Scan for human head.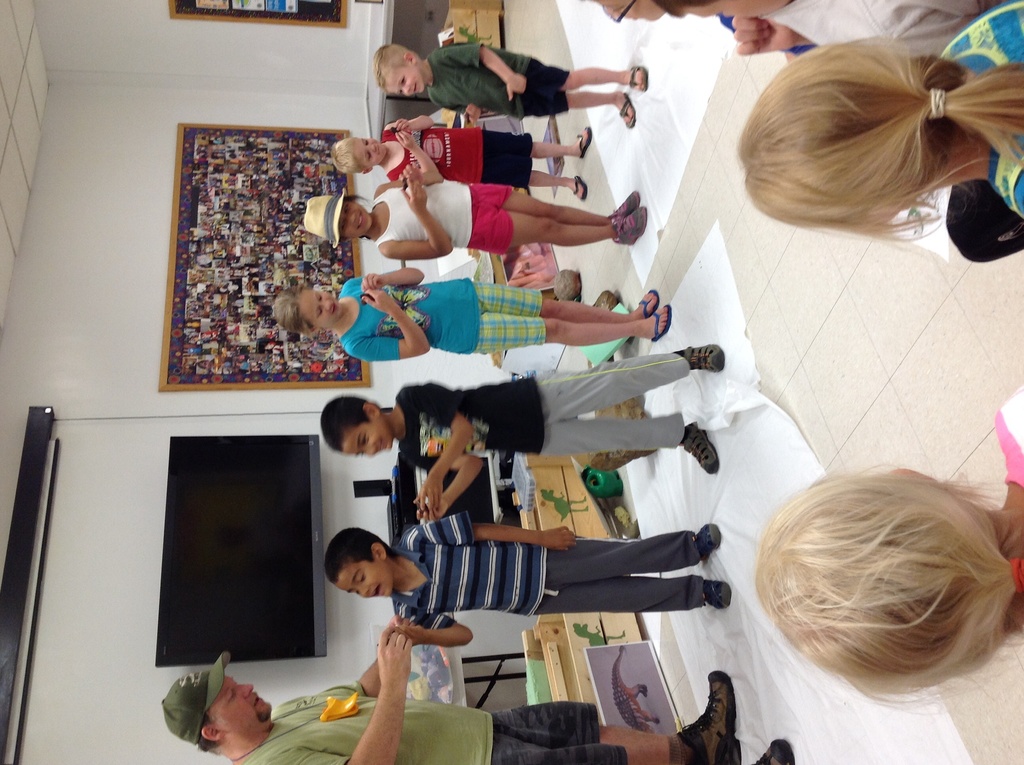
Scan result: <bbox>739, 34, 959, 234</bbox>.
